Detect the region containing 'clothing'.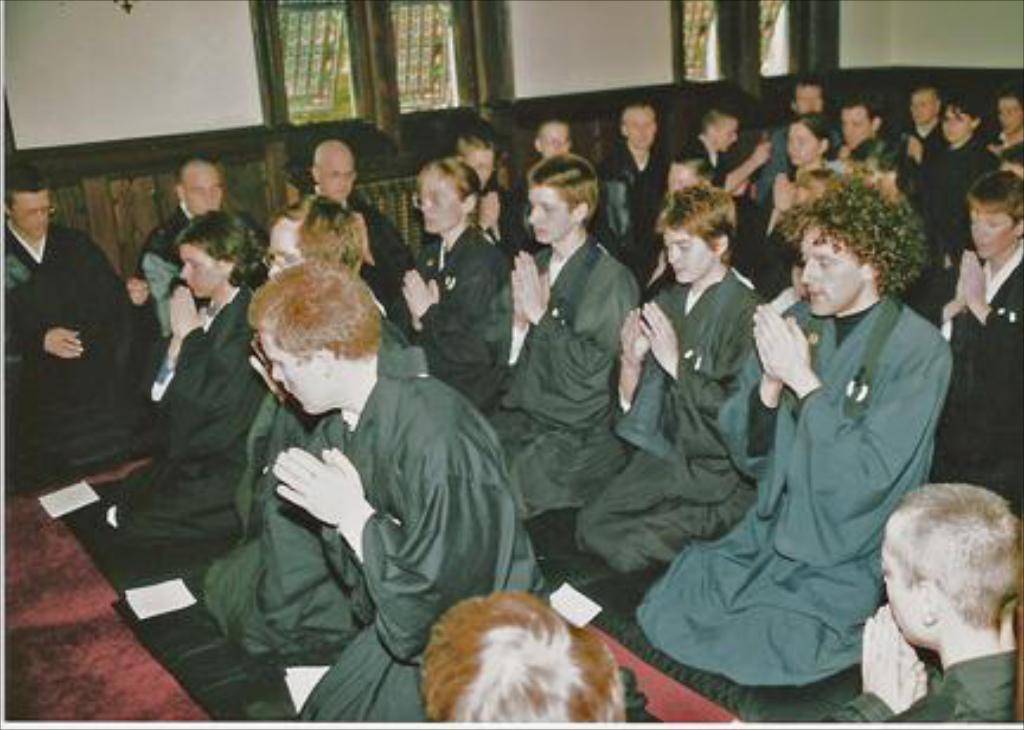
759, 121, 832, 209.
